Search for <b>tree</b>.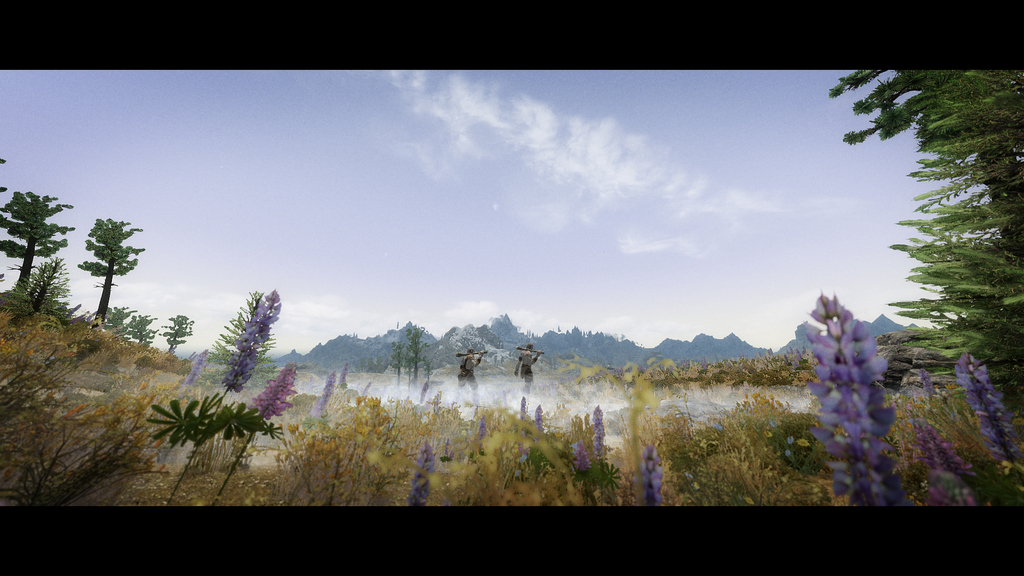
Found at locate(0, 189, 74, 304).
